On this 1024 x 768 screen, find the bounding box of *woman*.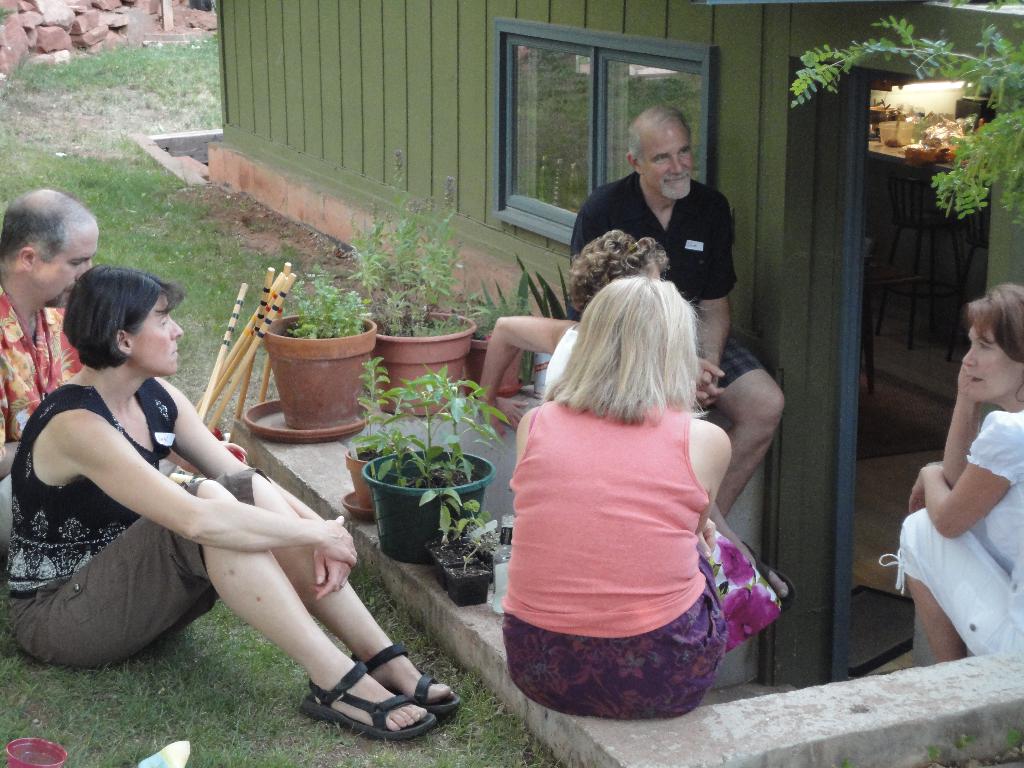
Bounding box: 19/260/376/739.
